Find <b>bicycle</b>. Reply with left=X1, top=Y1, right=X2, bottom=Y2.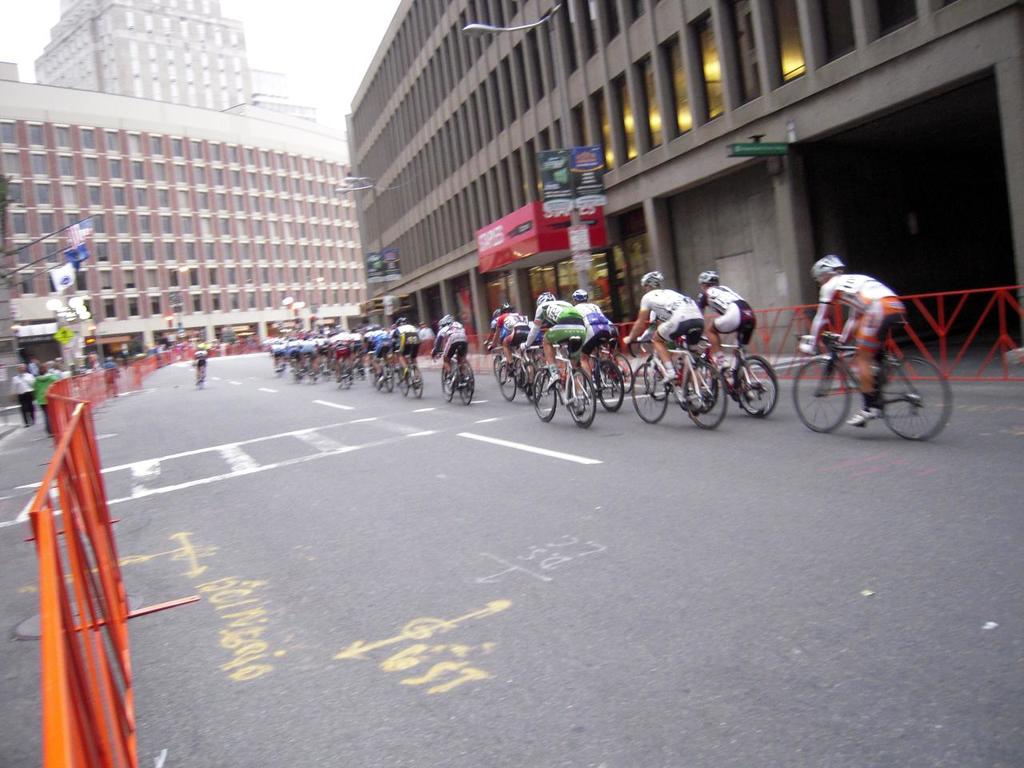
left=494, top=350, right=537, bottom=398.
